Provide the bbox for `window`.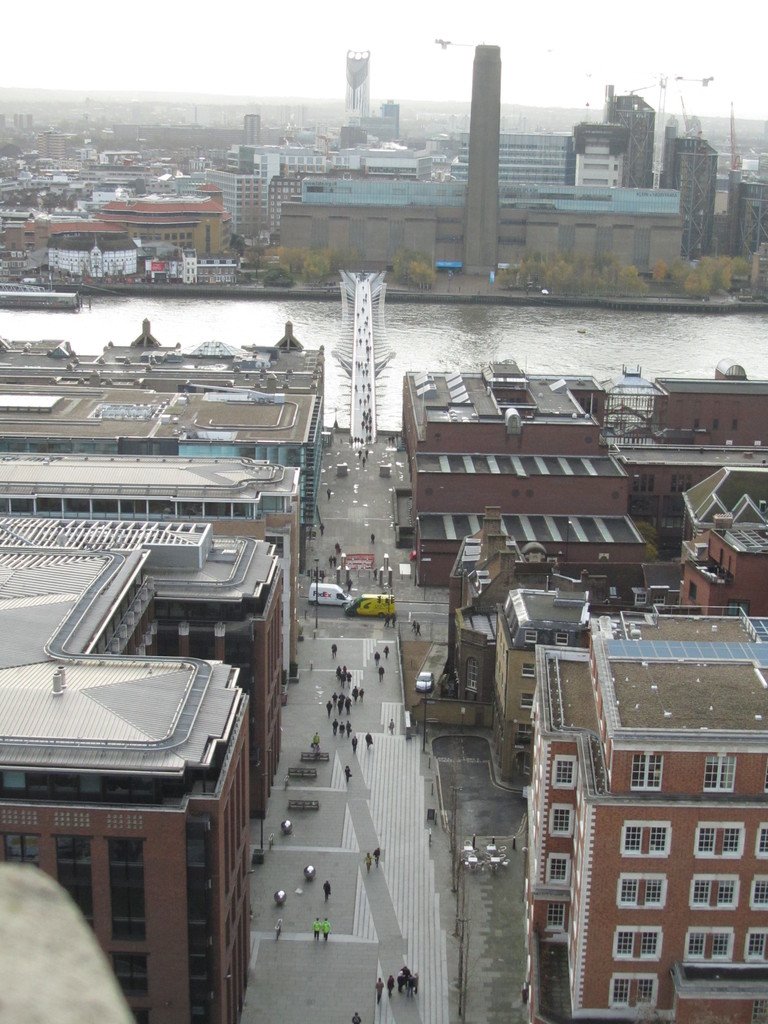
(x1=748, y1=925, x2=767, y2=960).
